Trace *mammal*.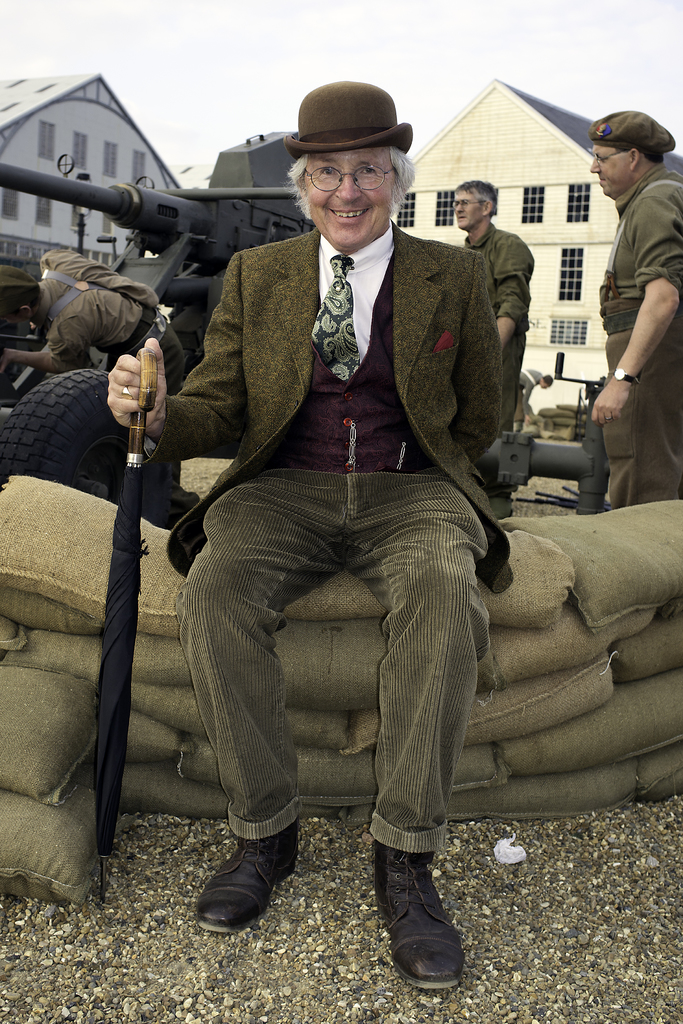
Traced to <region>456, 182, 536, 435</region>.
